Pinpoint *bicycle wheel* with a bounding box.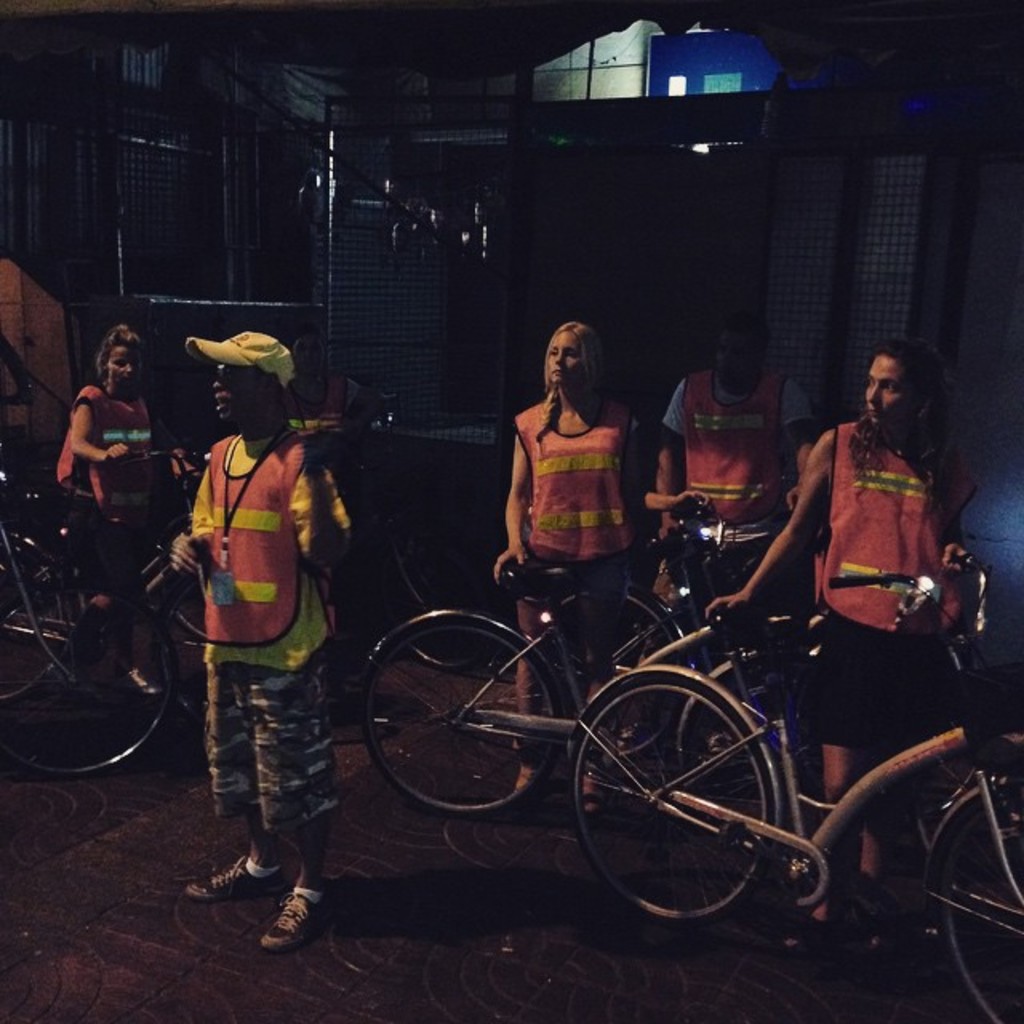
x1=349 y1=605 x2=558 y2=824.
